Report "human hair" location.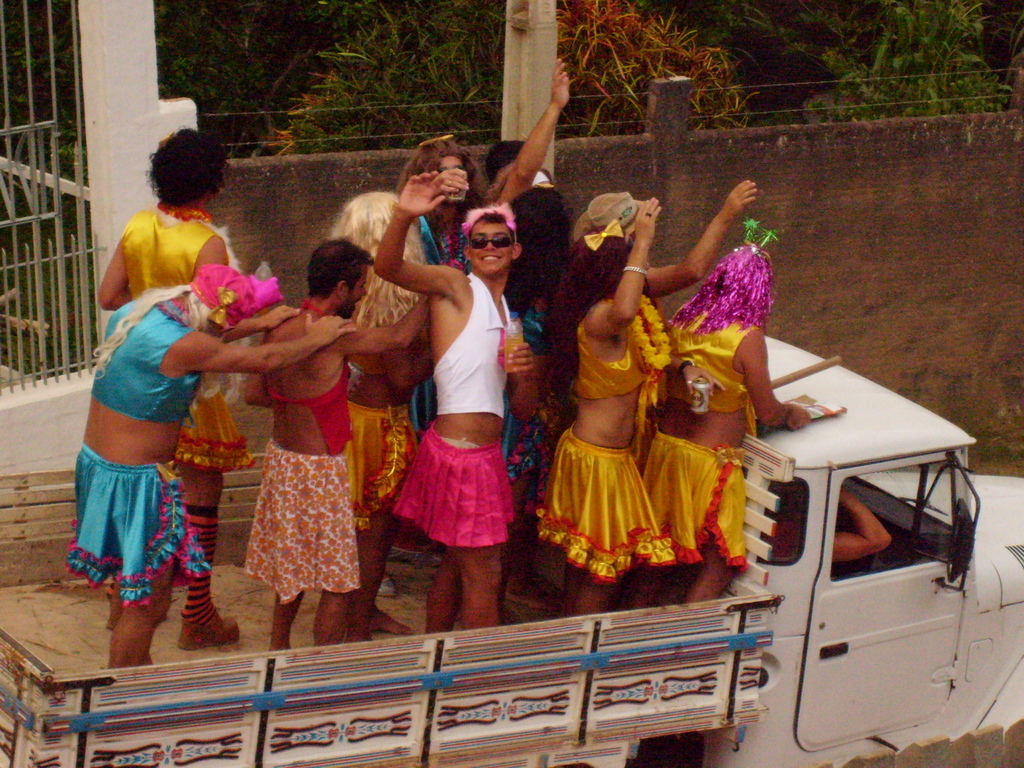
Report: box(481, 141, 524, 188).
